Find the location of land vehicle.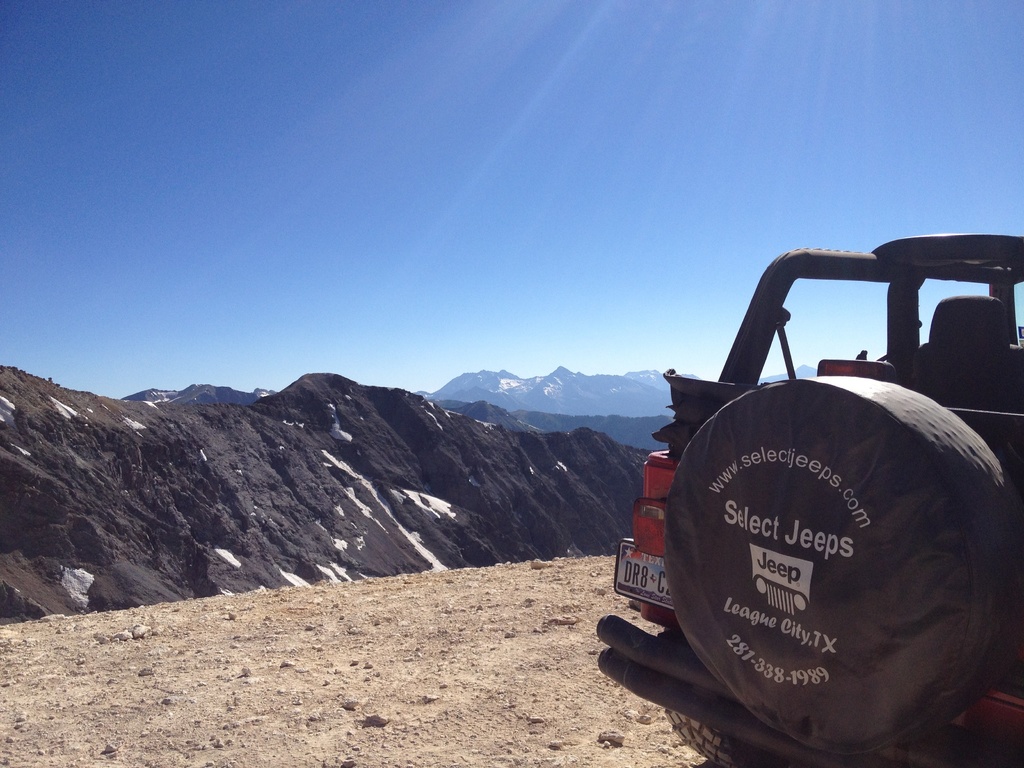
Location: <bbox>619, 257, 1023, 767</bbox>.
